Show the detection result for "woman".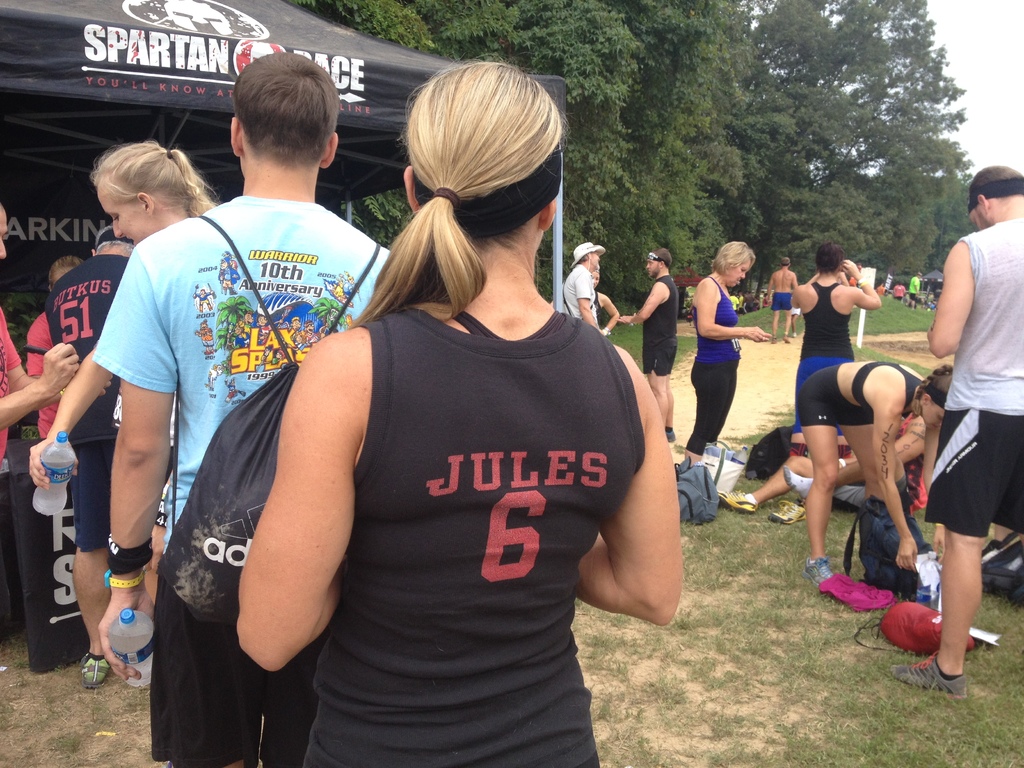
(x1=590, y1=275, x2=618, y2=339).
